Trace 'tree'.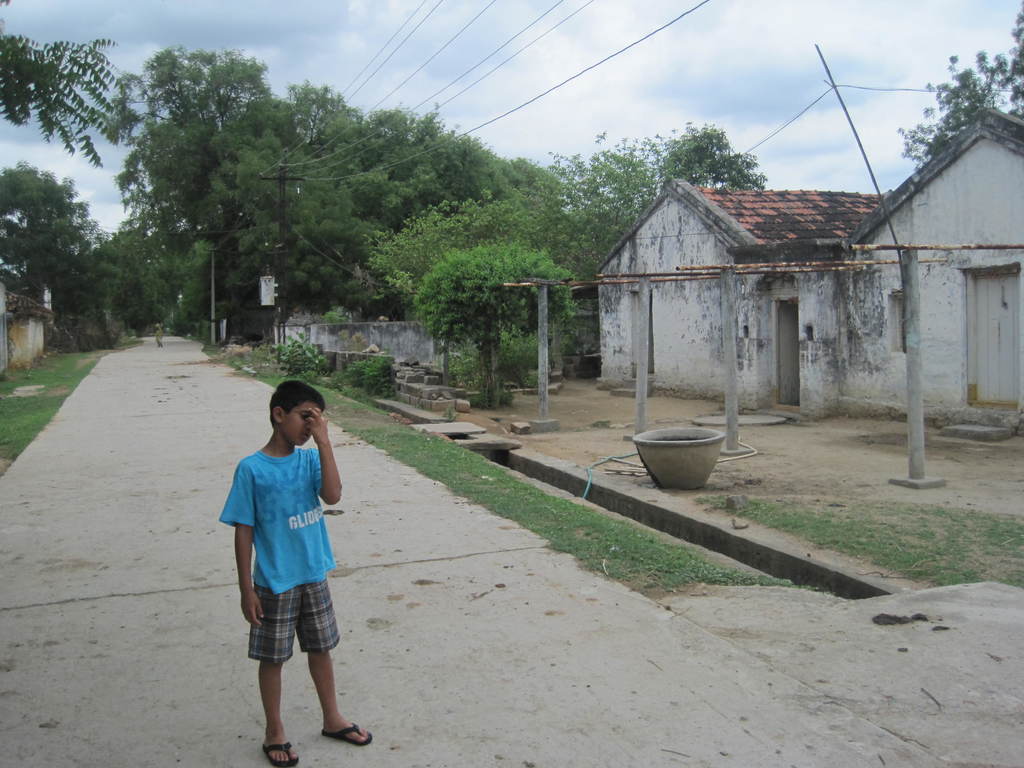
Traced to box=[892, 0, 1023, 175].
